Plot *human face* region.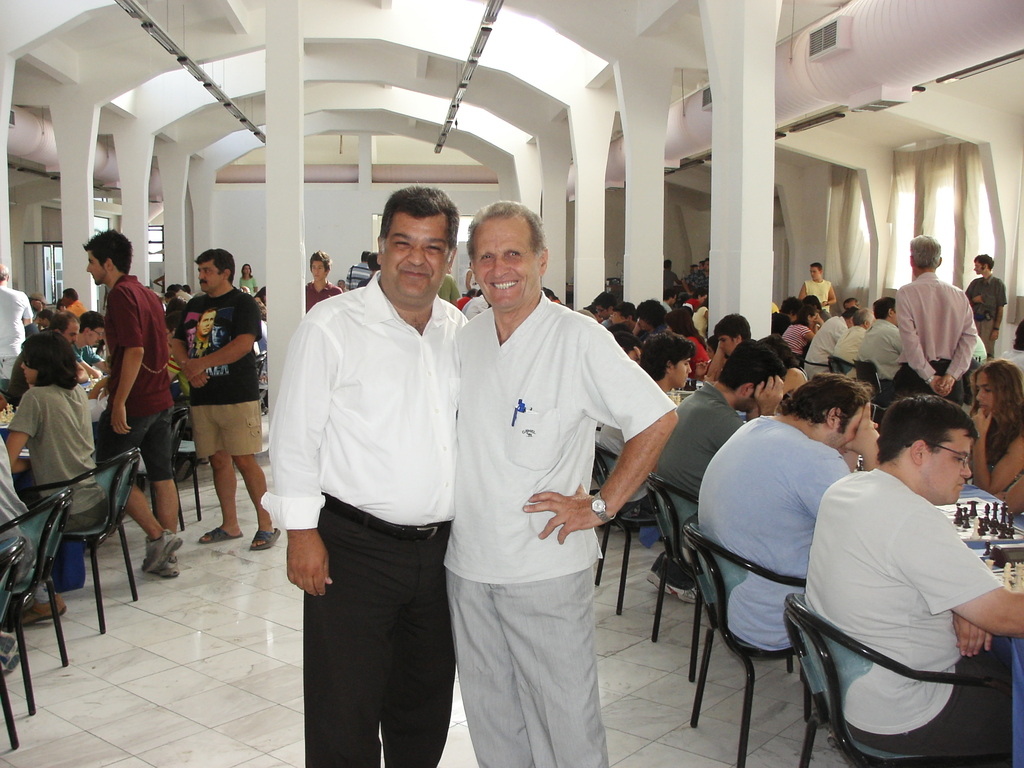
Plotted at bbox=[59, 323, 79, 342].
